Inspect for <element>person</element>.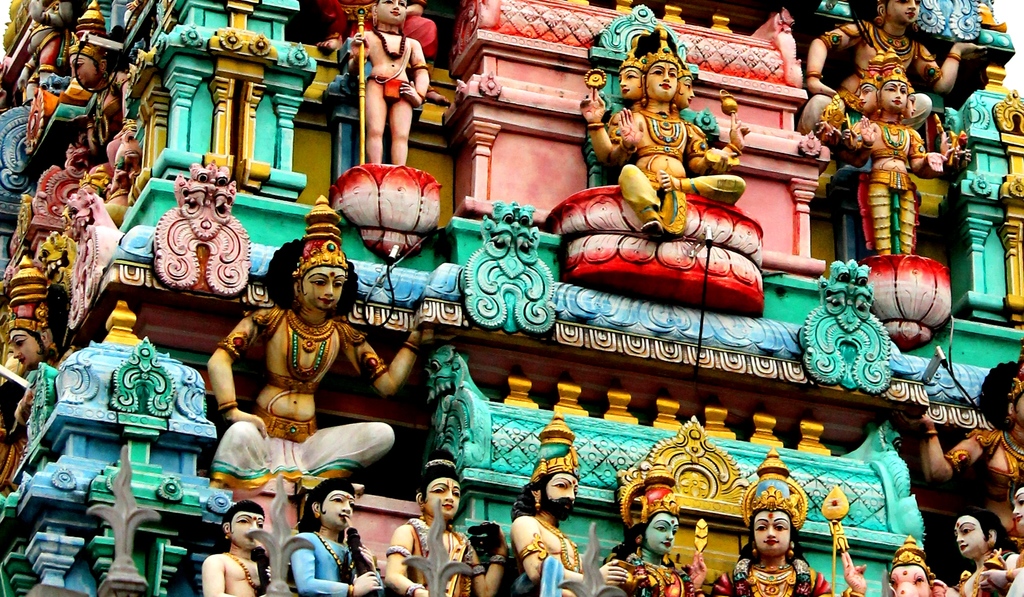
Inspection: box=[579, 29, 748, 240].
